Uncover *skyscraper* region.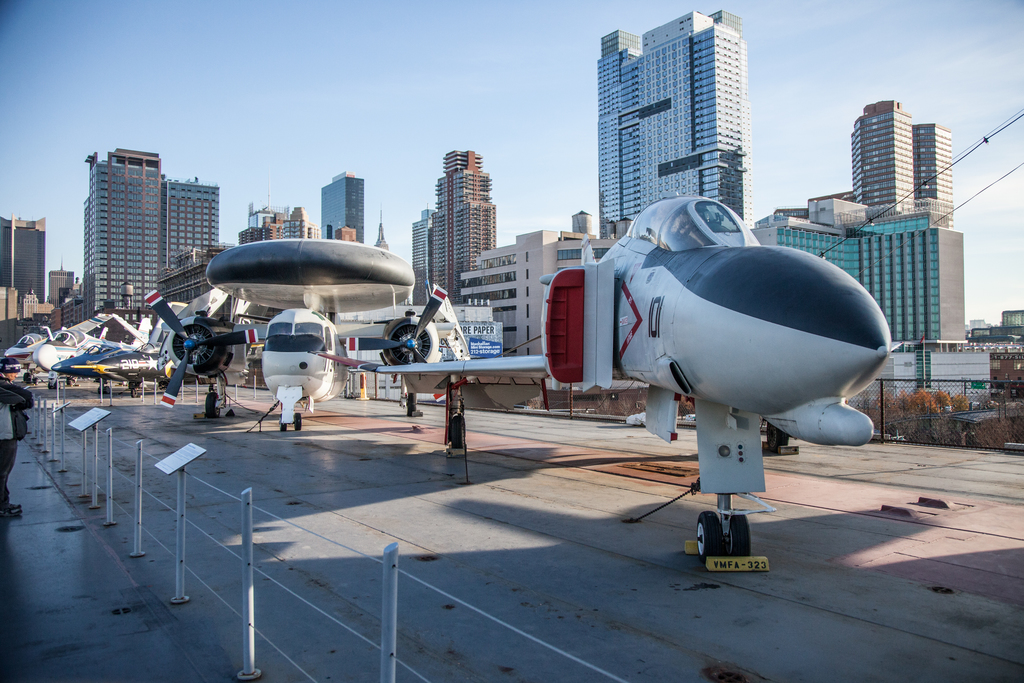
Uncovered: (left=322, top=170, right=367, bottom=255).
